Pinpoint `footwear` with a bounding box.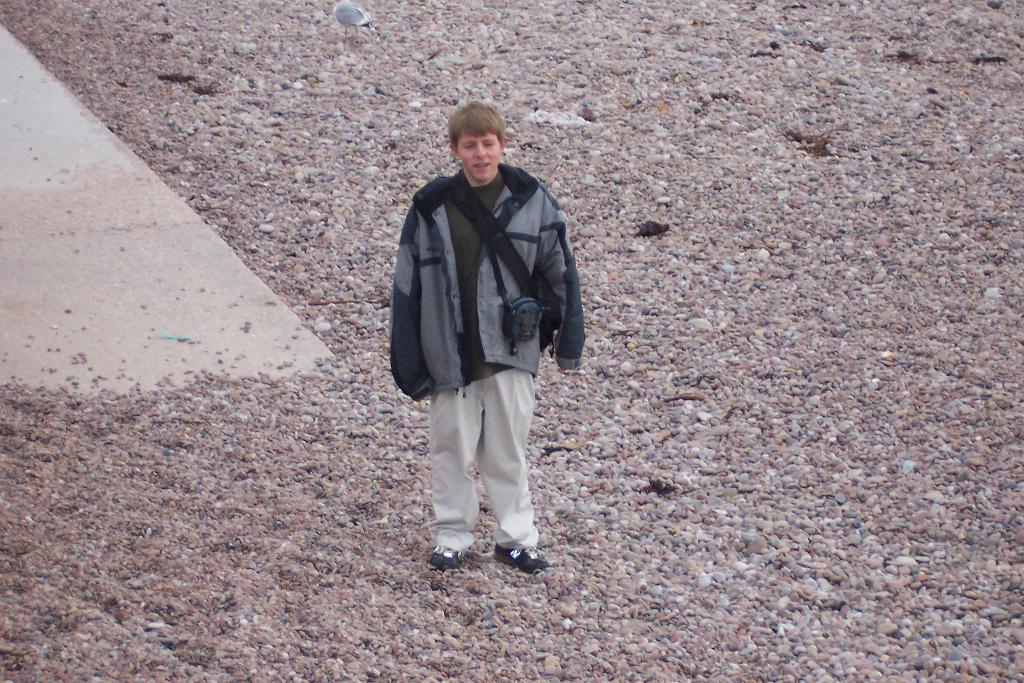
(497, 546, 542, 572).
